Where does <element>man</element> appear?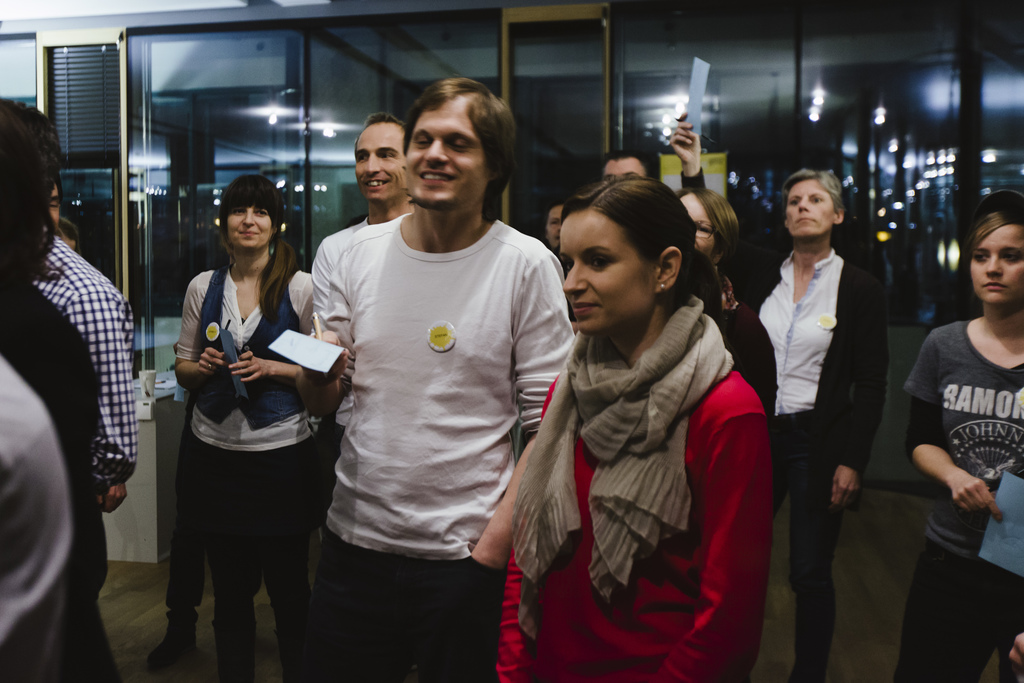
Appears at 751,167,910,625.
